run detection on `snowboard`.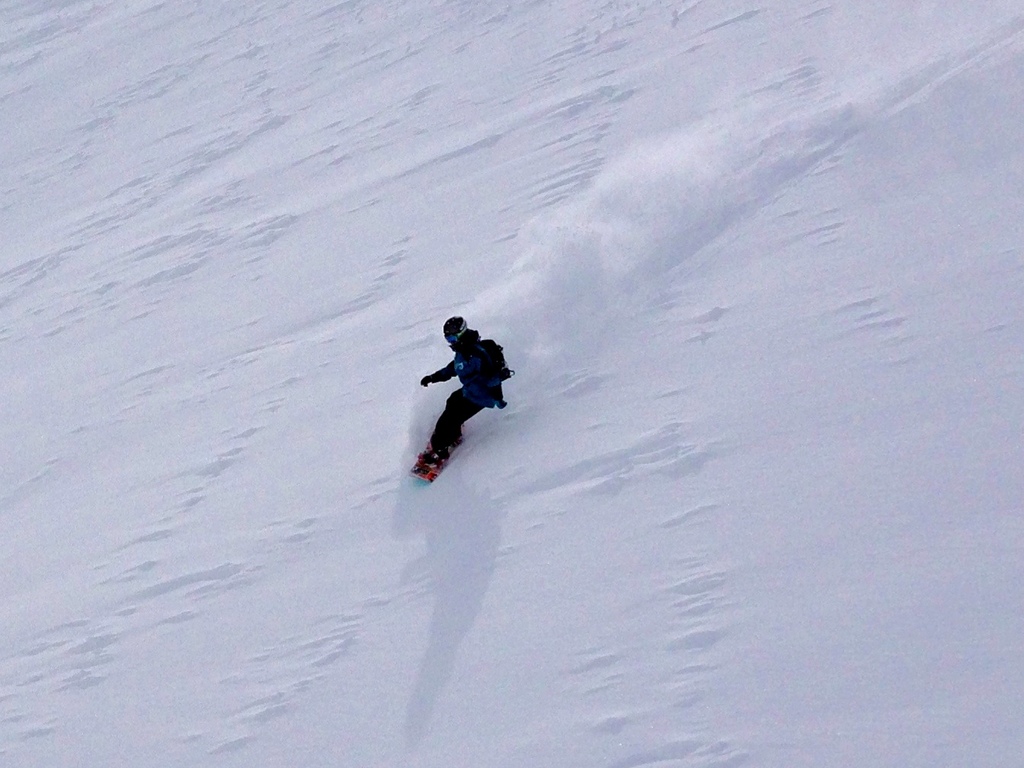
Result: detection(407, 426, 463, 480).
